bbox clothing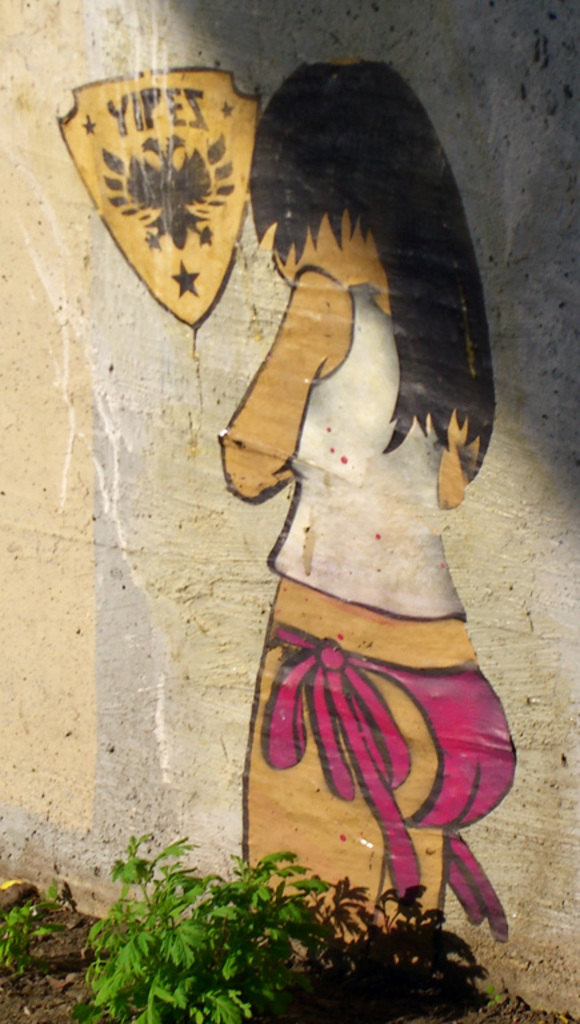
{"left": 264, "top": 609, "right": 513, "bottom": 948}
